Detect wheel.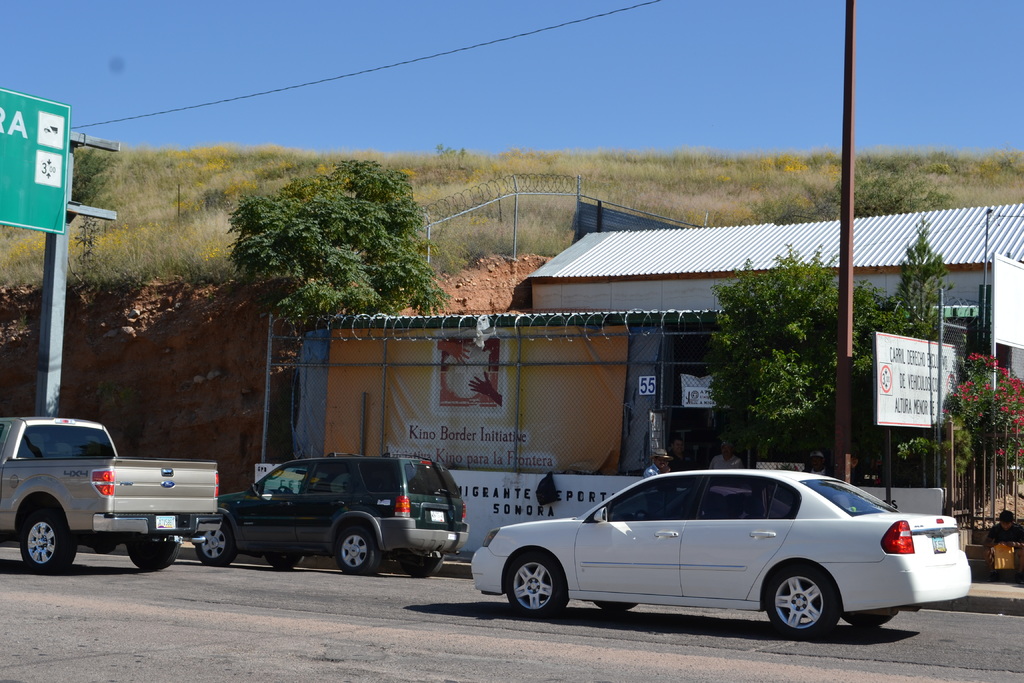
Detected at region(505, 548, 566, 621).
